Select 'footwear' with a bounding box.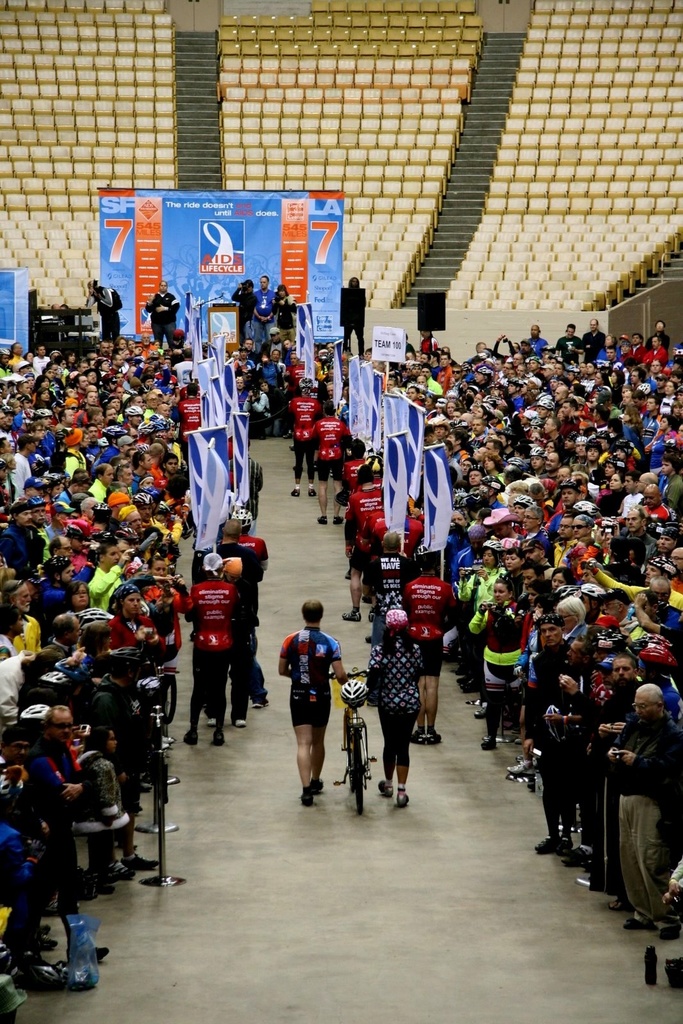
207,714,220,726.
